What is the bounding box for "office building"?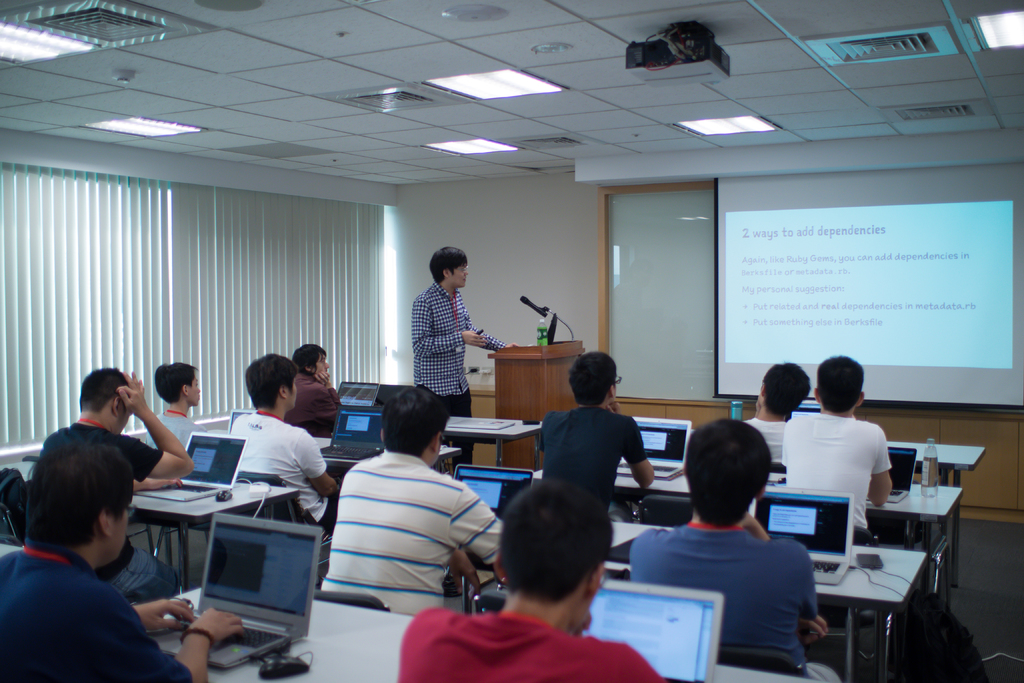
<box>52,27,964,682</box>.
